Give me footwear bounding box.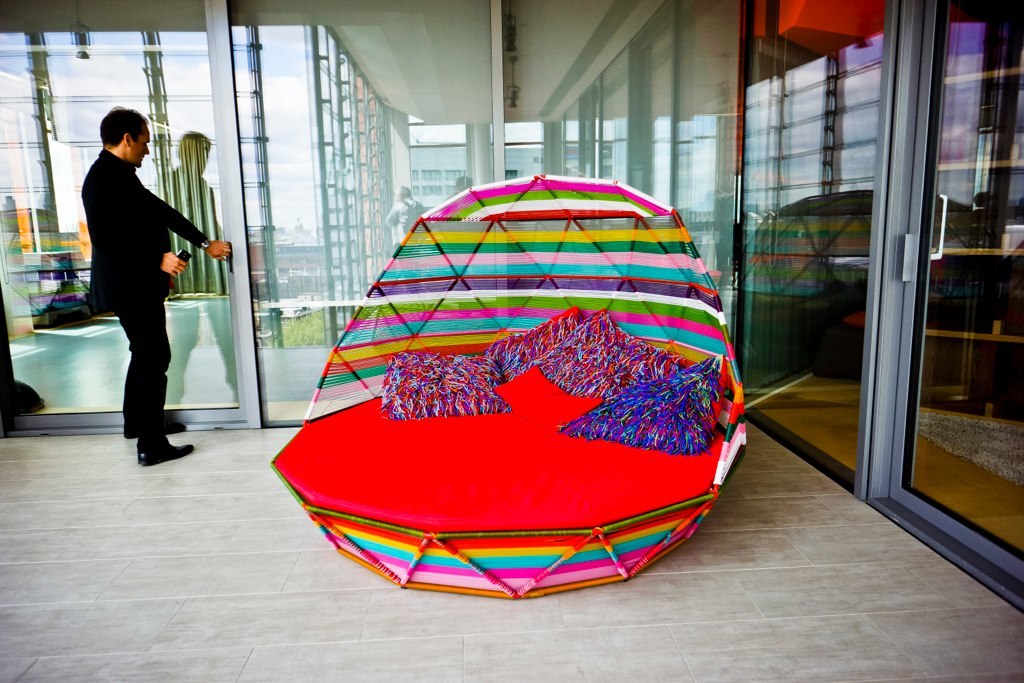
{"x1": 136, "y1": 437, "x2": 201, "y2": 466}.
